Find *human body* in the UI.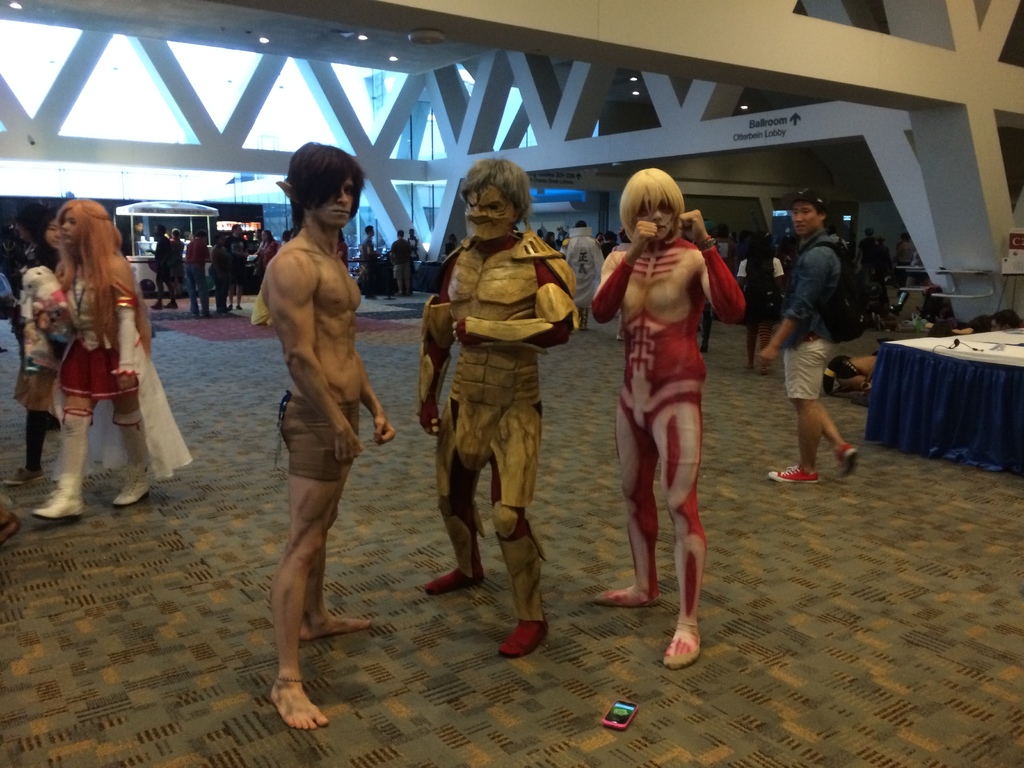
UI element at [767, 186, 858, 489].
